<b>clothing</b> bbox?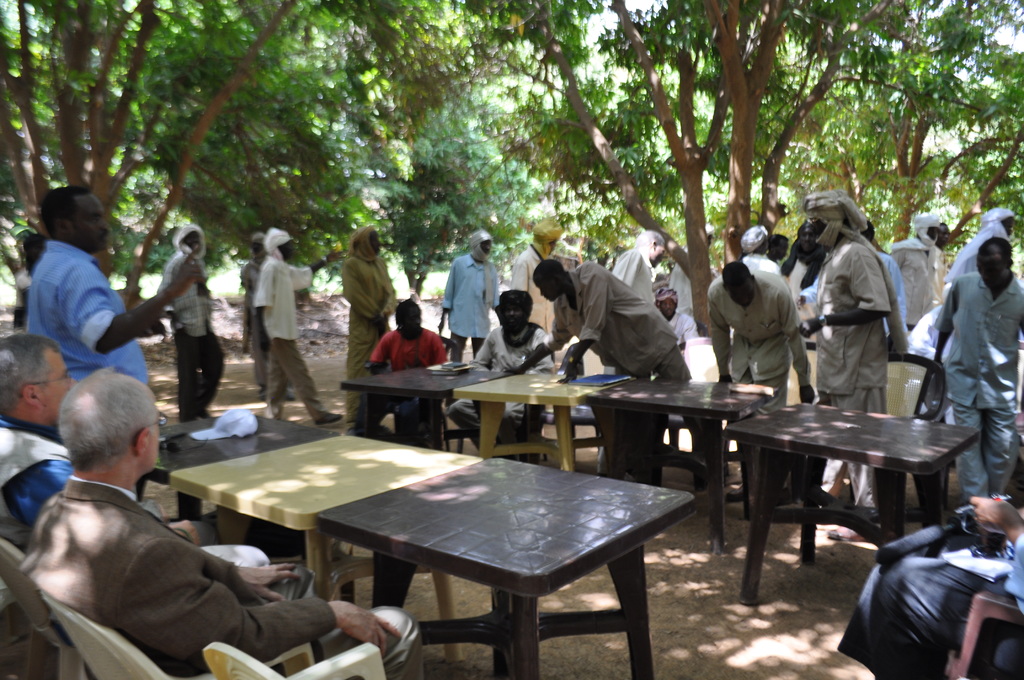
locate(157, 218, 224, 417)
